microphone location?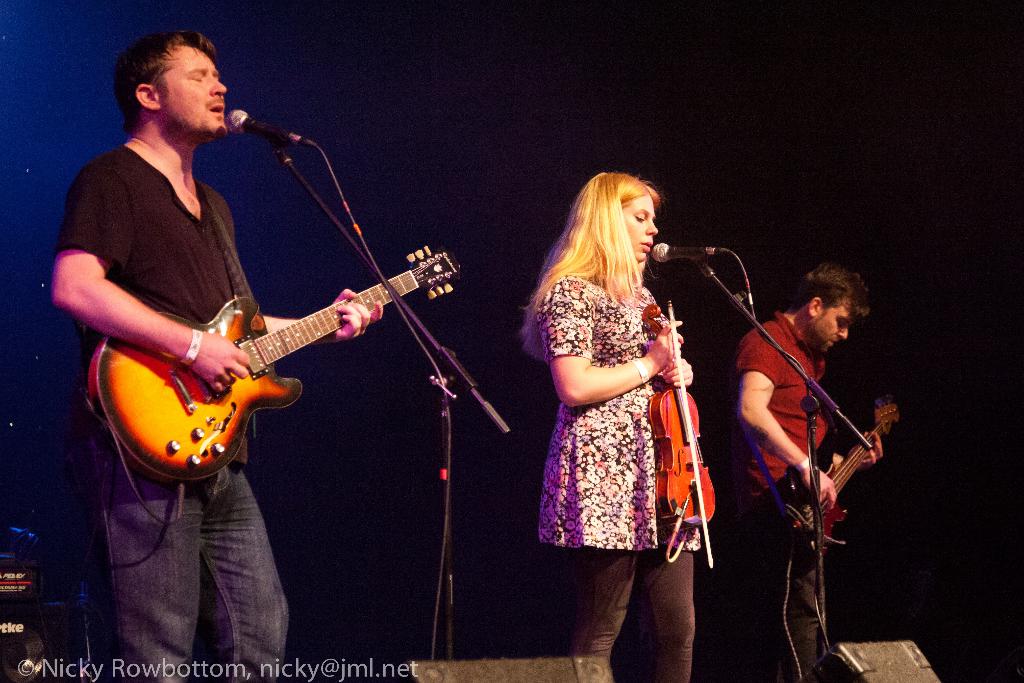
box=[652, 241, 720, 257]
